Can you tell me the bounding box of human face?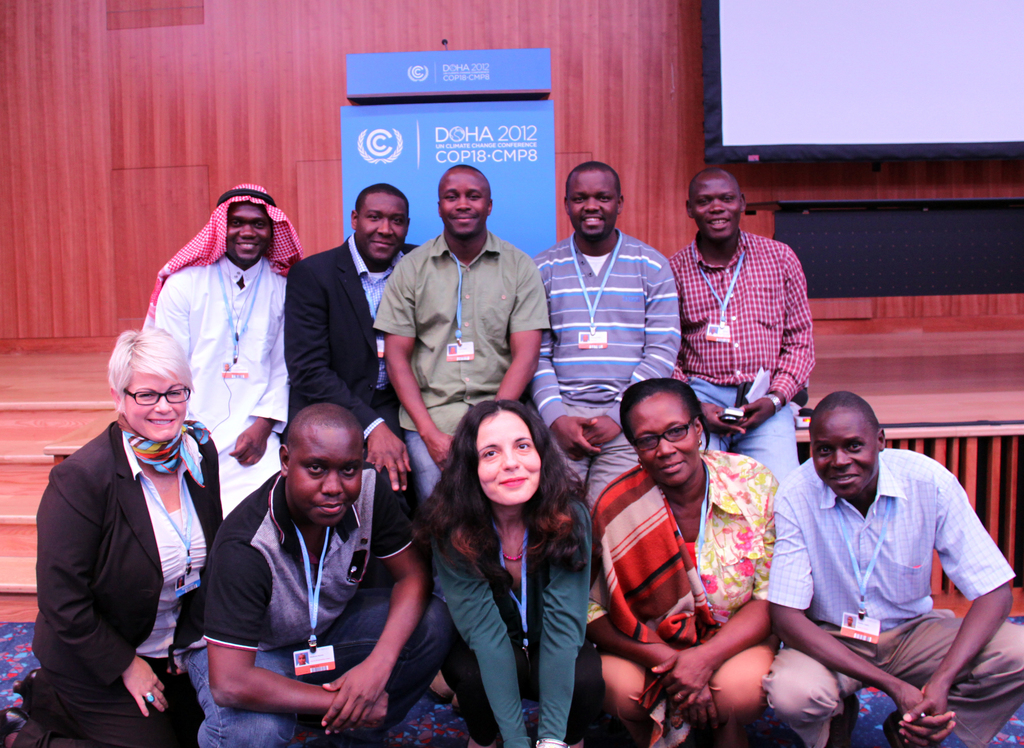
x1=569 y1=172 x2=618 y2=239.
